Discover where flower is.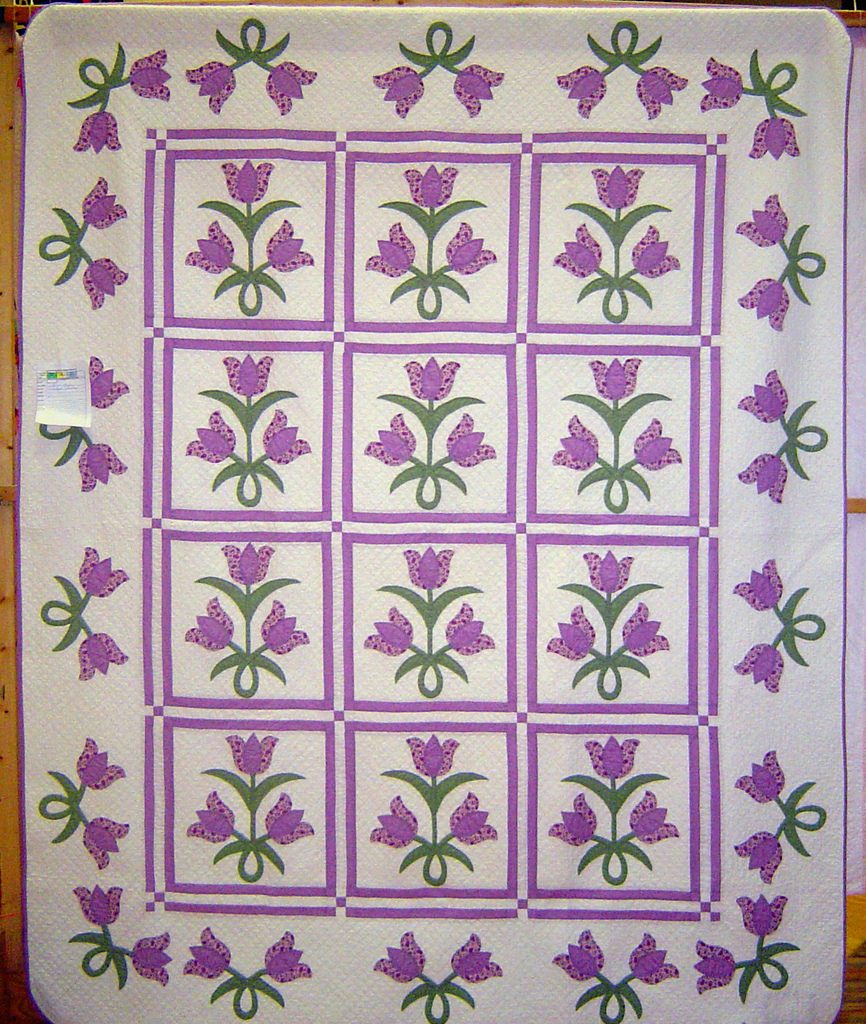
Discovered at {"x1": 738, "y1": 371, "x2": 787, "y2": 422}.
